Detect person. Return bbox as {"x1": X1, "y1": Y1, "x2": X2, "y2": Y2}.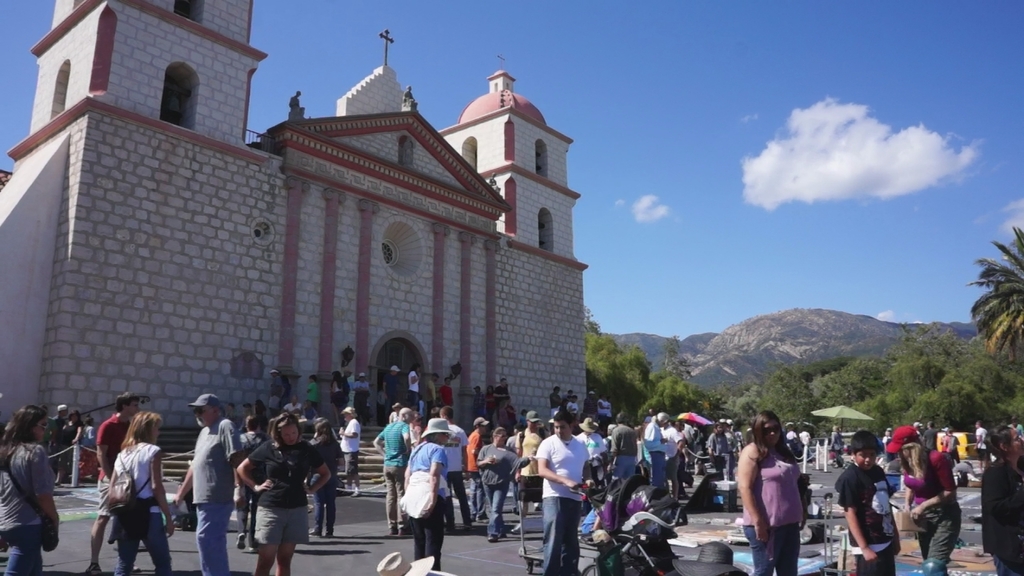
{"x1": 238, "y1": 422, "x2": 264, "y2": 557}.
